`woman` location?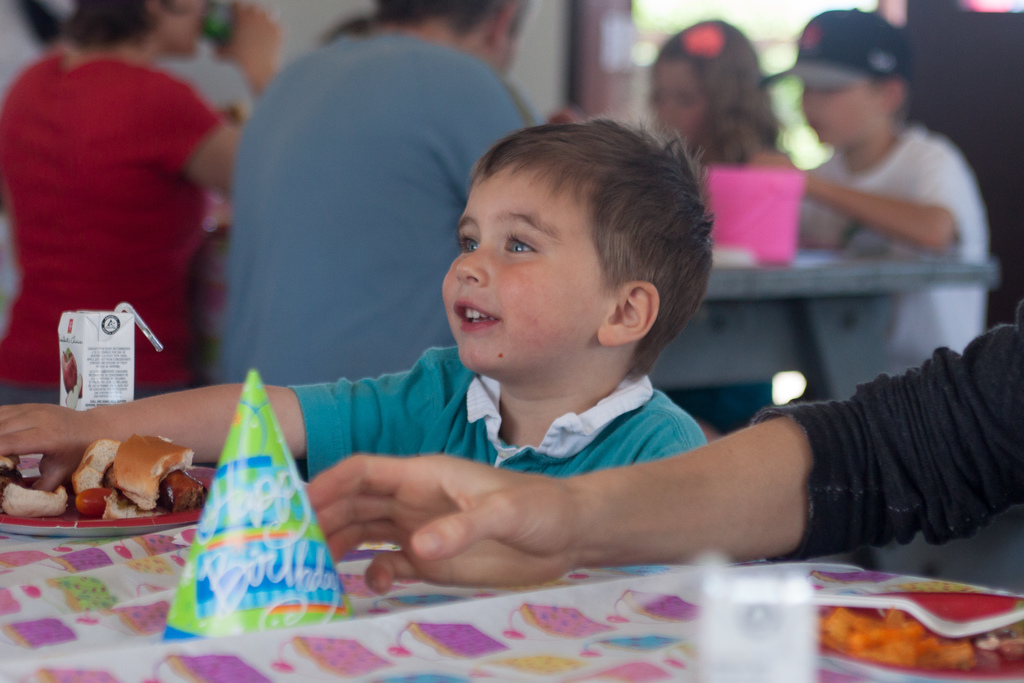
{"left": 1, "top": 22, "right": 252, "bottom": 400}
